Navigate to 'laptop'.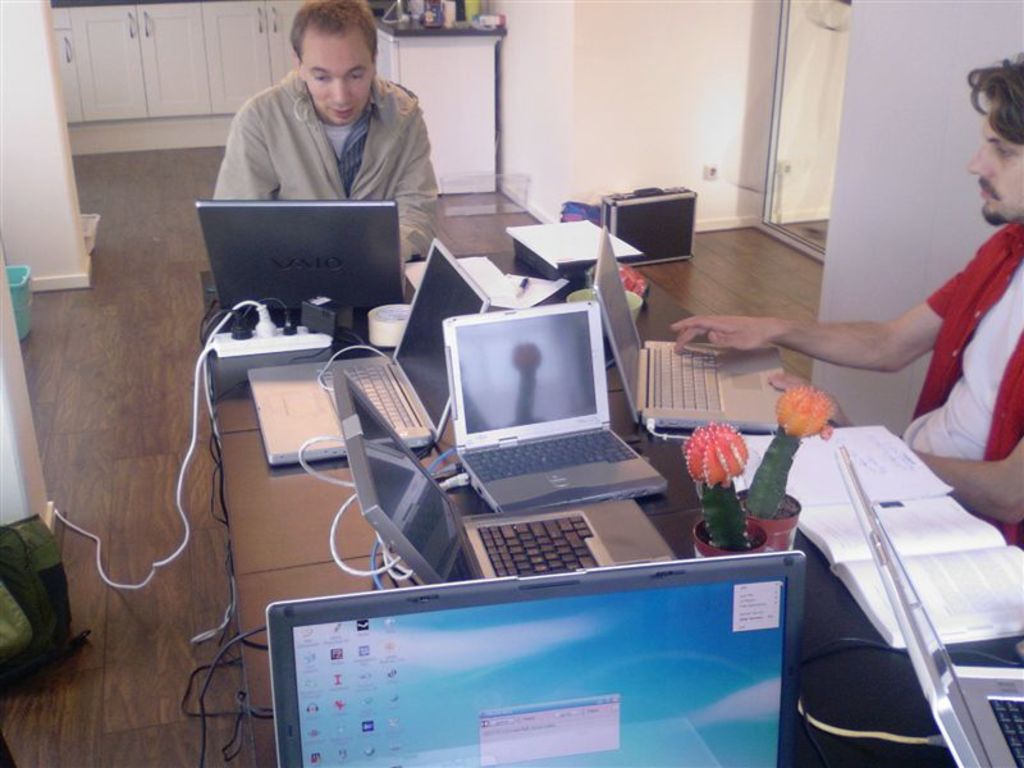
Navigation target: detection(595, 224, 785, 433).
